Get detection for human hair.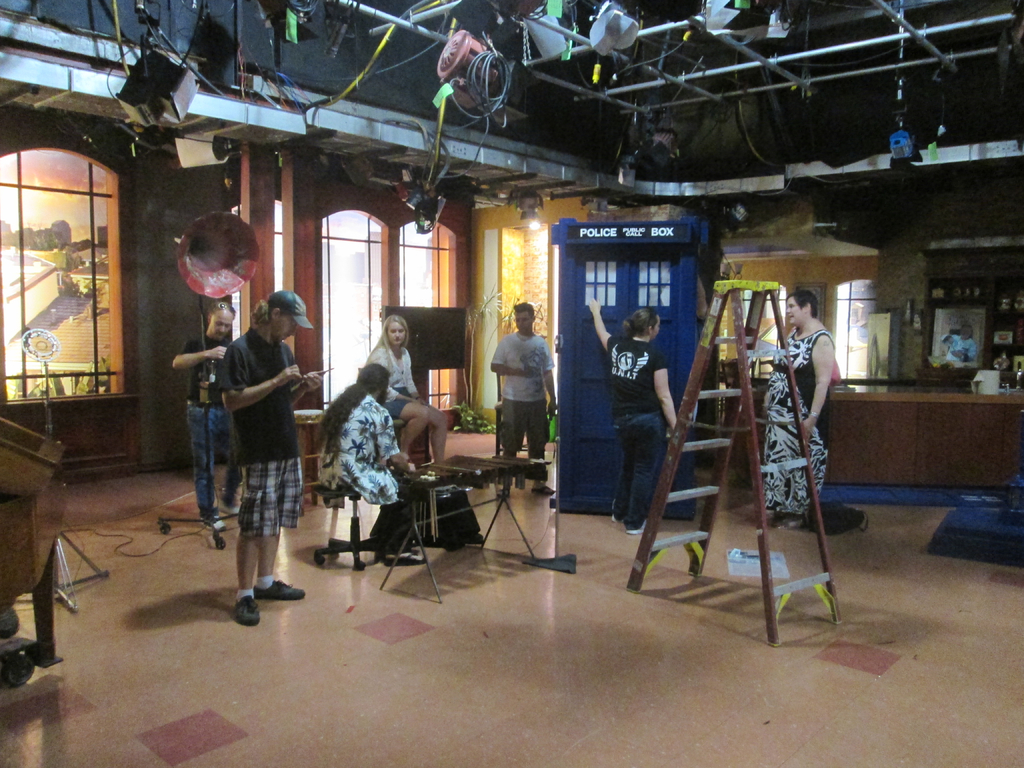
Detection: 311, 361, 395, 462.
